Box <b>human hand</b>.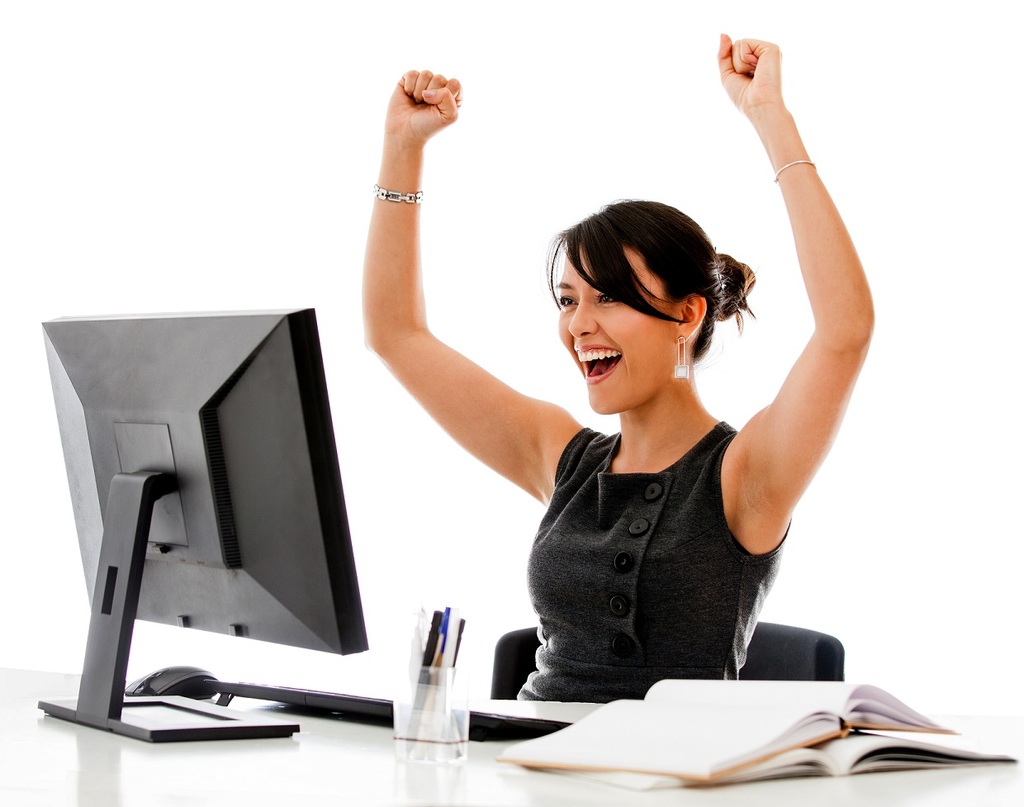
{"x1": 382, "y1": 67, "x2": 462, "y2": 140}.
